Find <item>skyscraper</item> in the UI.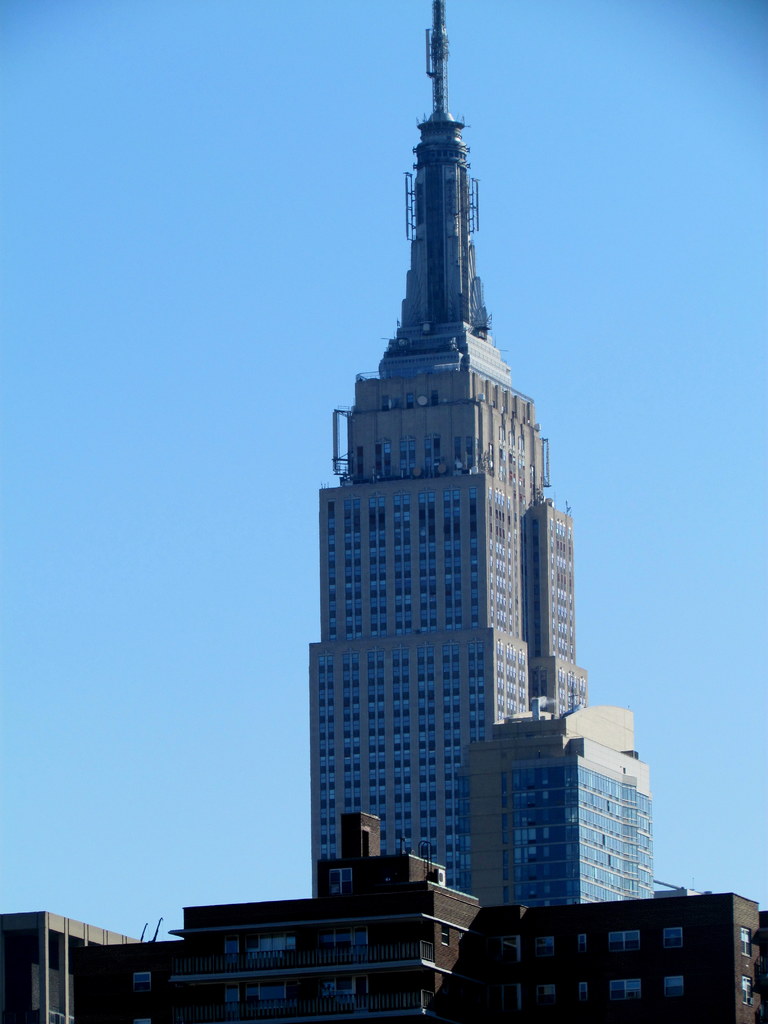
UI element at 499 703 658 918.
